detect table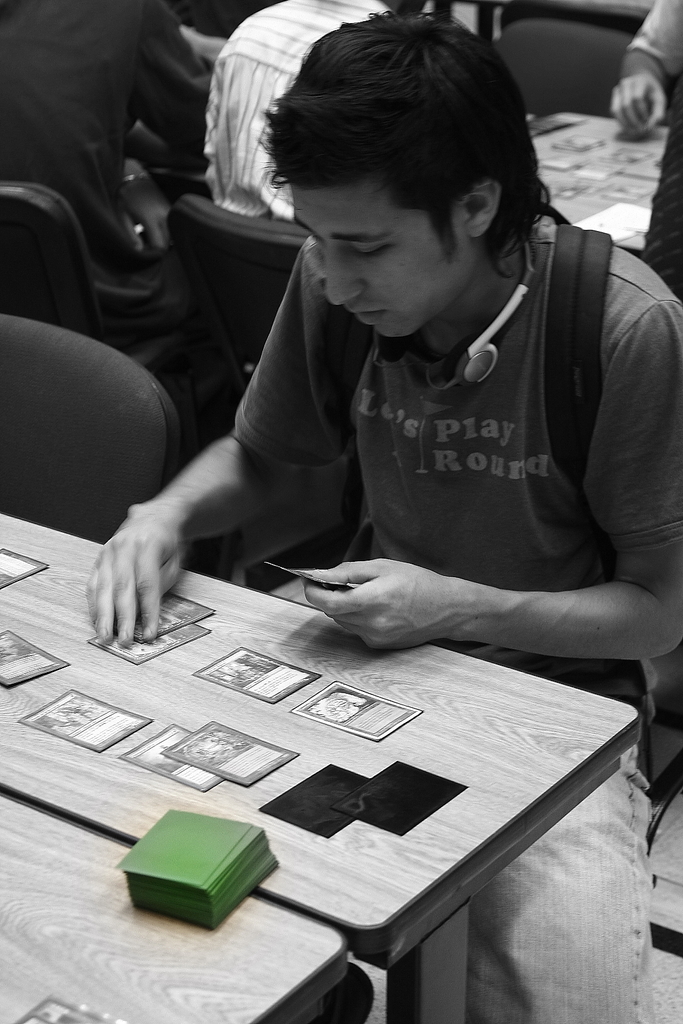
<bbox>540, 108, 668, 252</bbox>
